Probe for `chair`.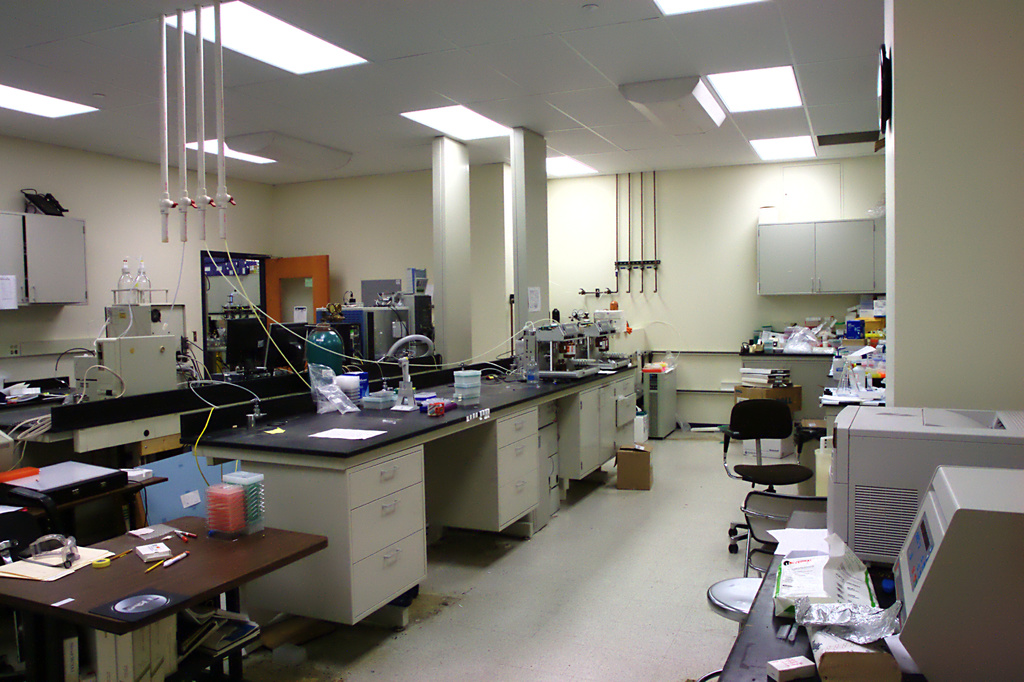
Probe result: [685,492,828,681].
